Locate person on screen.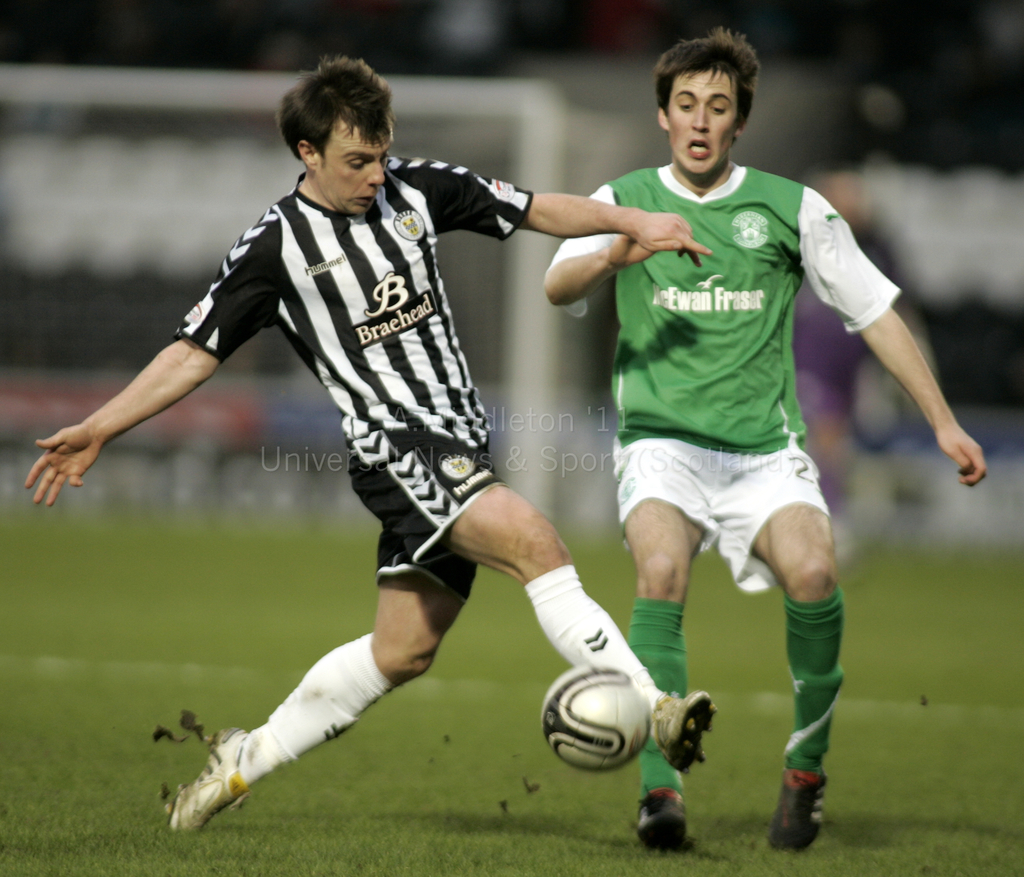
On screen at detection(26, 44, 713, 842).
